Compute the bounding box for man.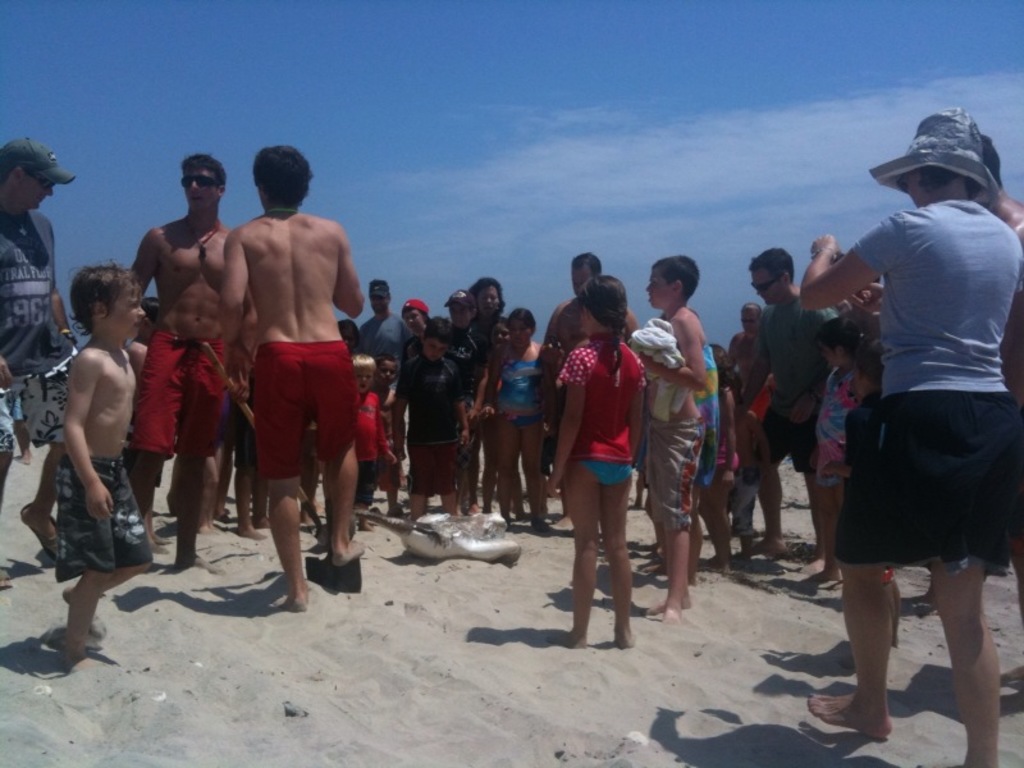
detection(361, 278, 419, 468).
